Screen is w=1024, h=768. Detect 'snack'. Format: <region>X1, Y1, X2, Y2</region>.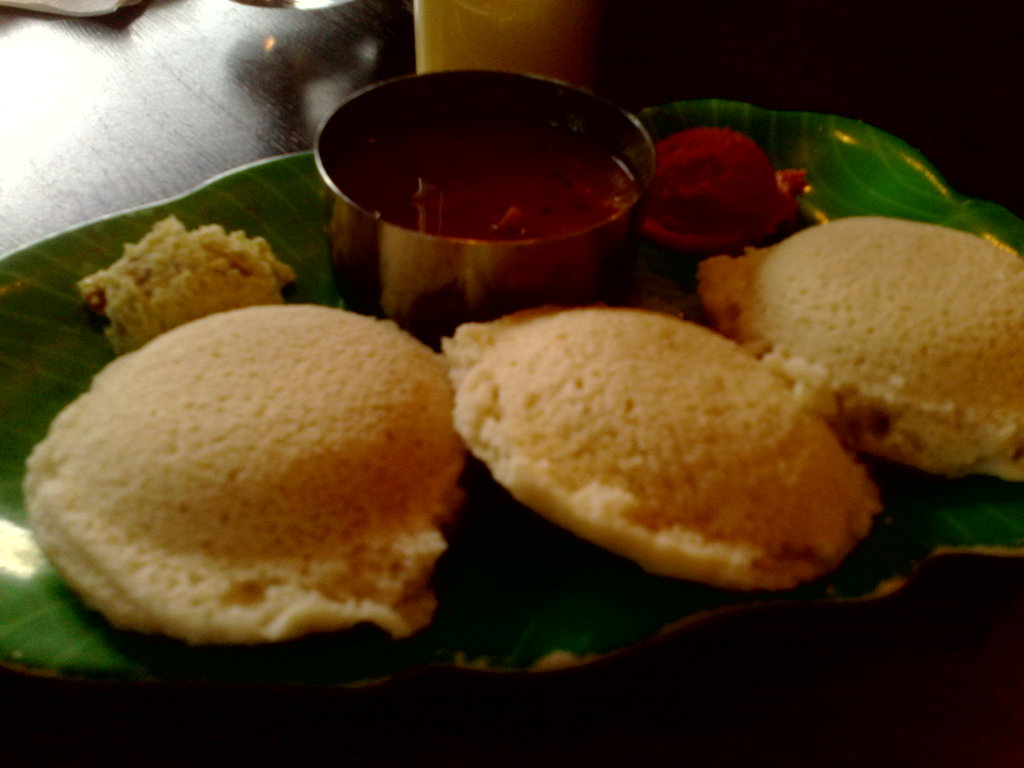
<region>17, 306, 461, 637</region>.
